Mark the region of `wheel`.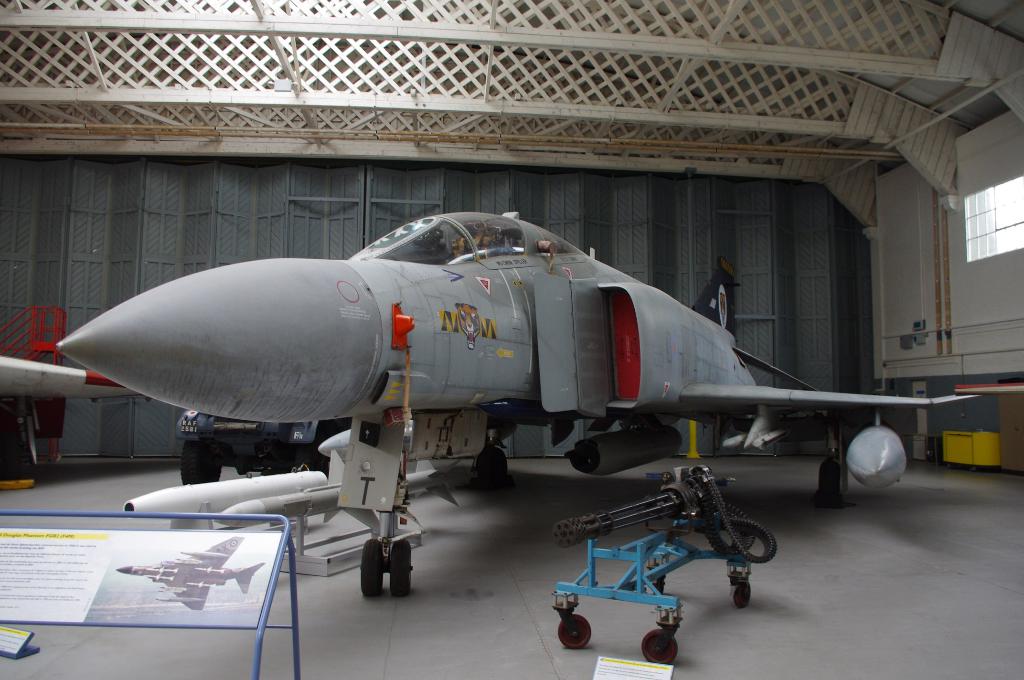
Region: Rect(181, 435, 220, 483).
